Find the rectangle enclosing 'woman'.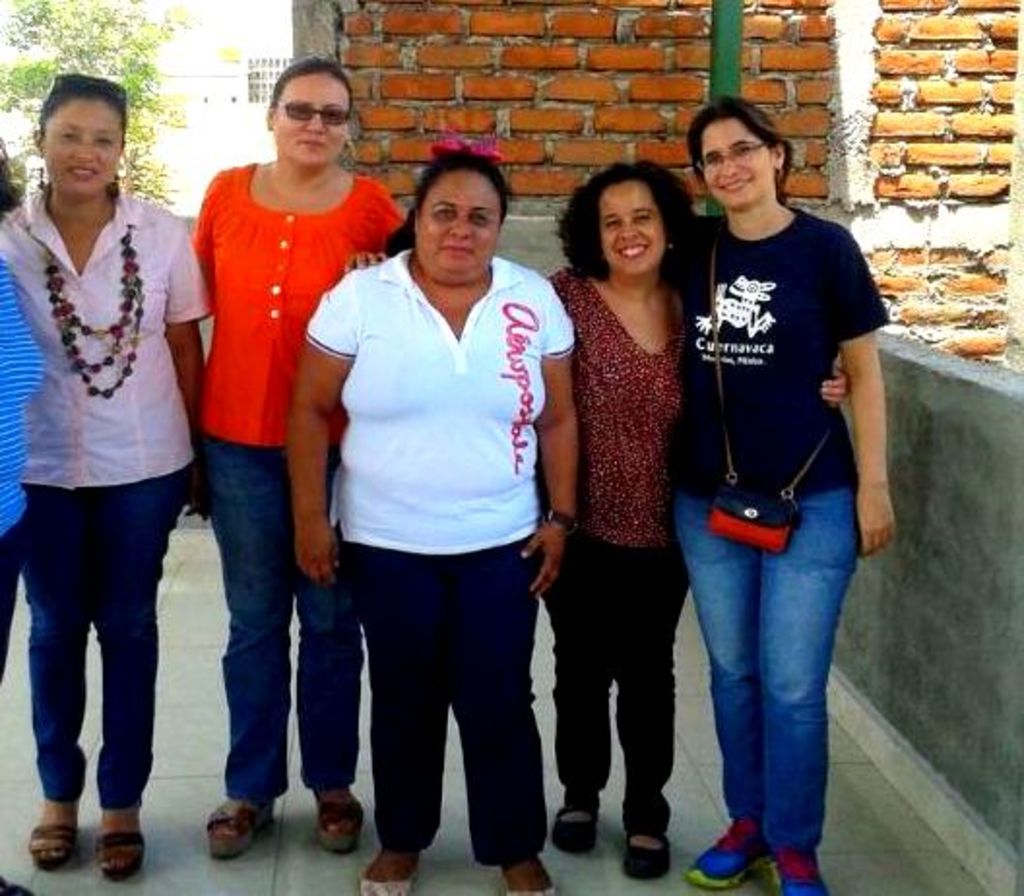
184 64 411 863.
